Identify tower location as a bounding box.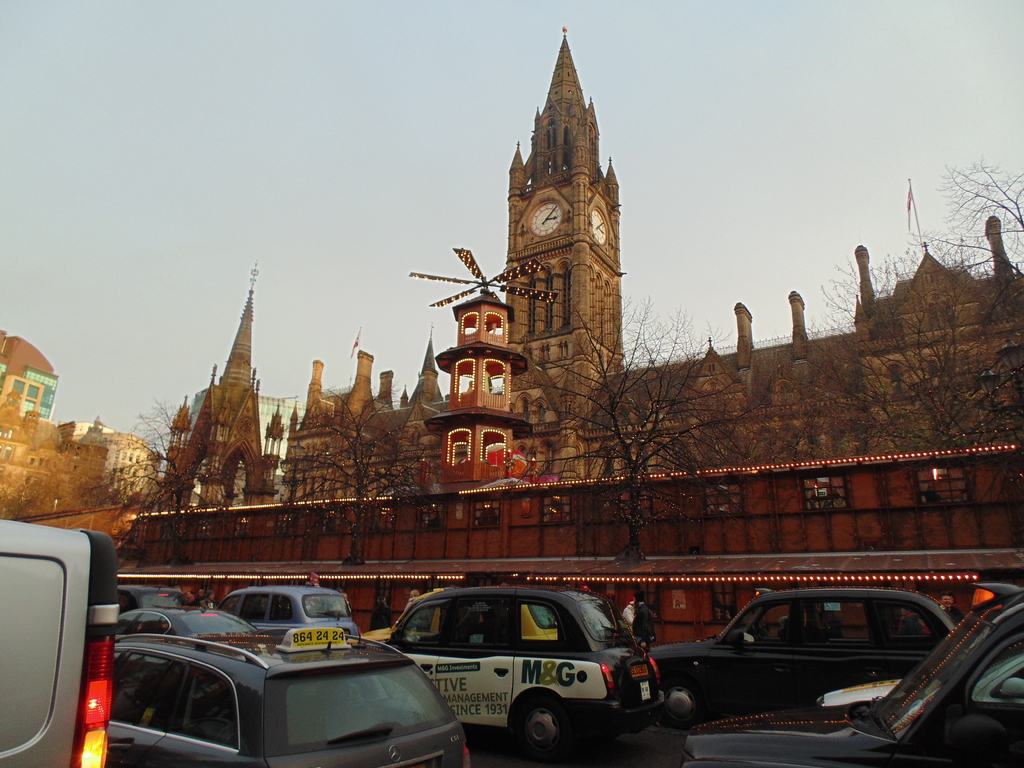
[481, 0, 640, 391].
